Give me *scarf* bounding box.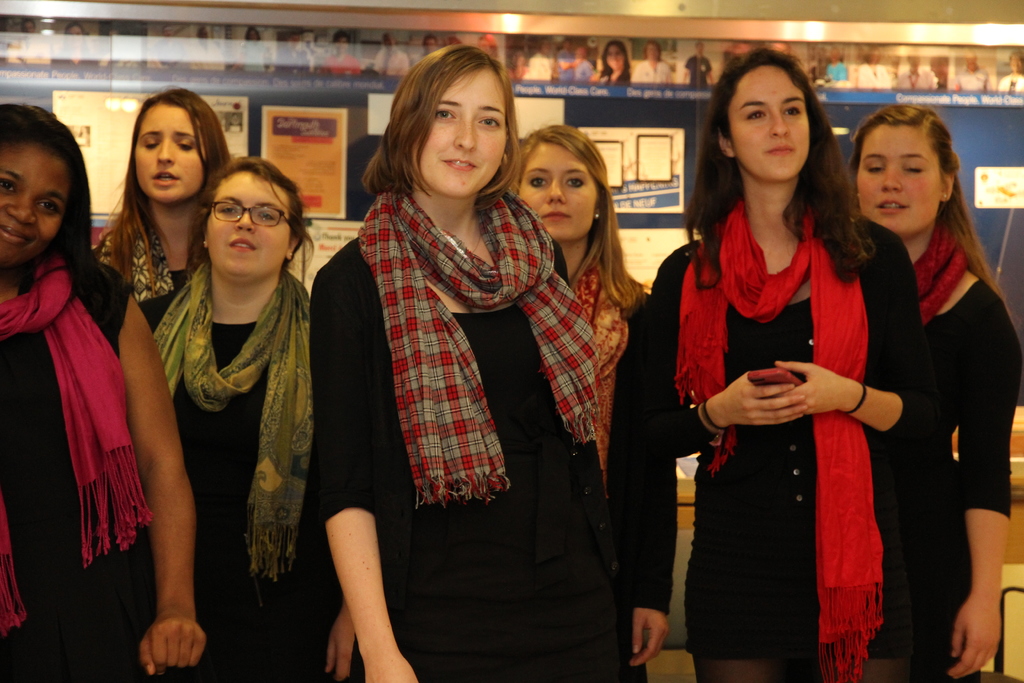
{"x1": 911, "y1": 220, "x2": 970, "y2": 327}.
